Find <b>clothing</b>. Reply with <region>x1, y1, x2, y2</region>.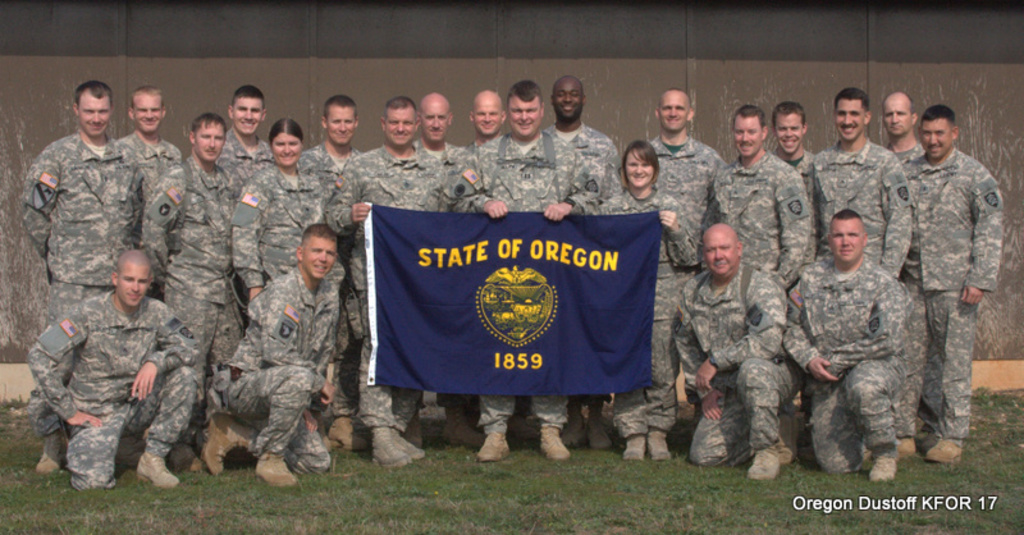
<region>731, 127, 817, 291</region>.
